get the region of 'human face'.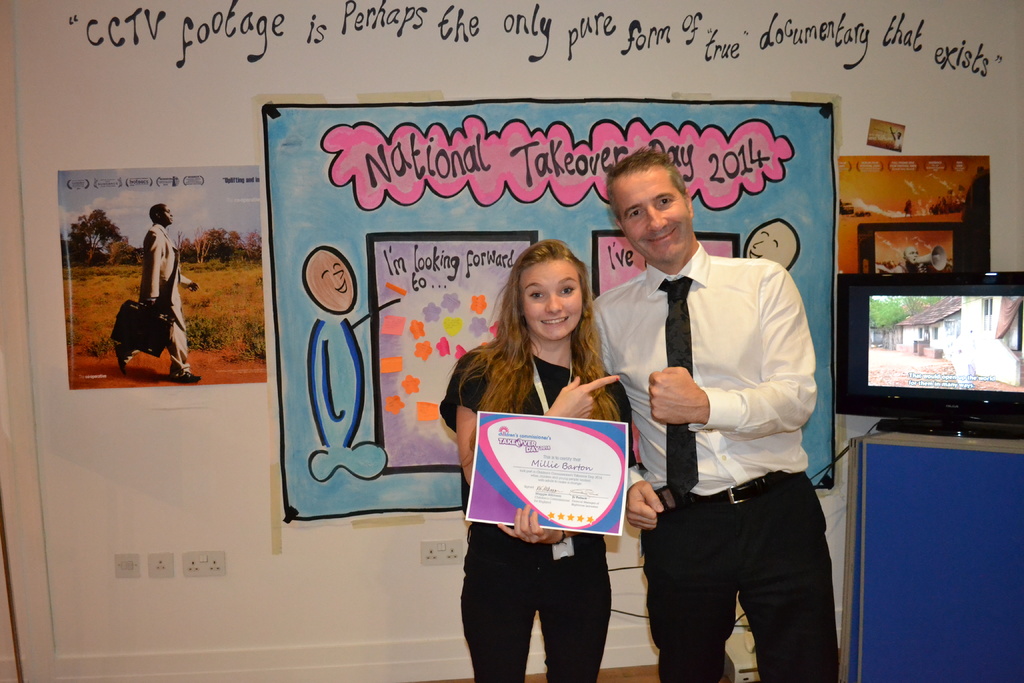
bbox(300, 247, 360, 304).
